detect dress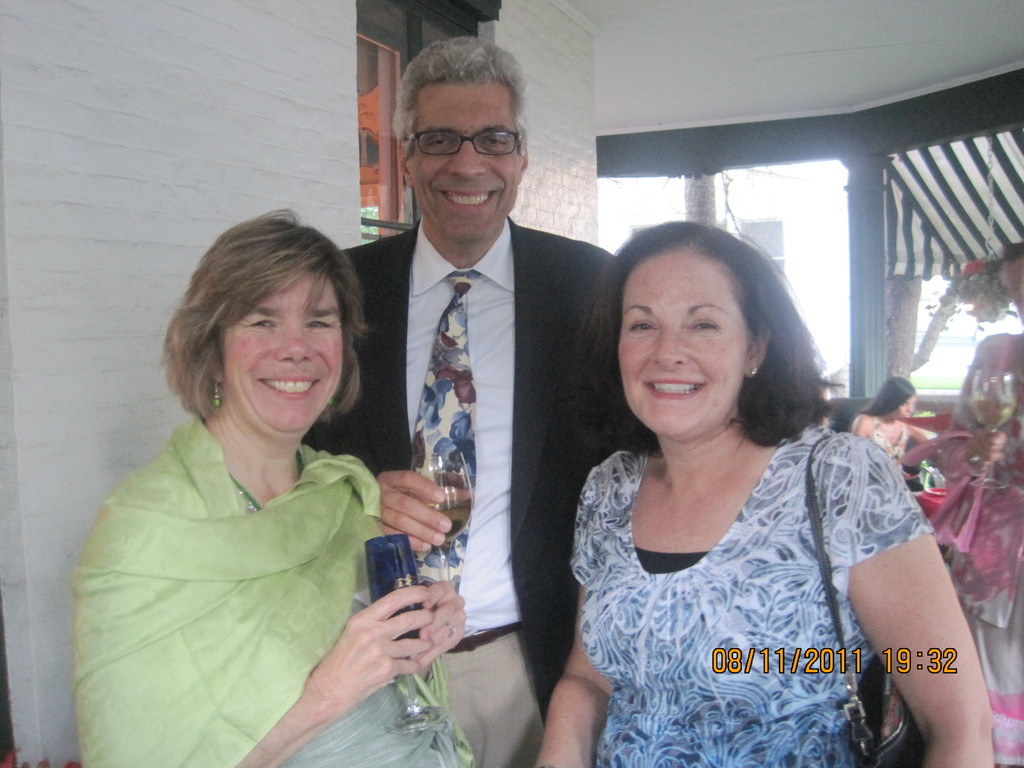
{"x1": 564, "y1": 421, "x2": 932, "y2": 767}
